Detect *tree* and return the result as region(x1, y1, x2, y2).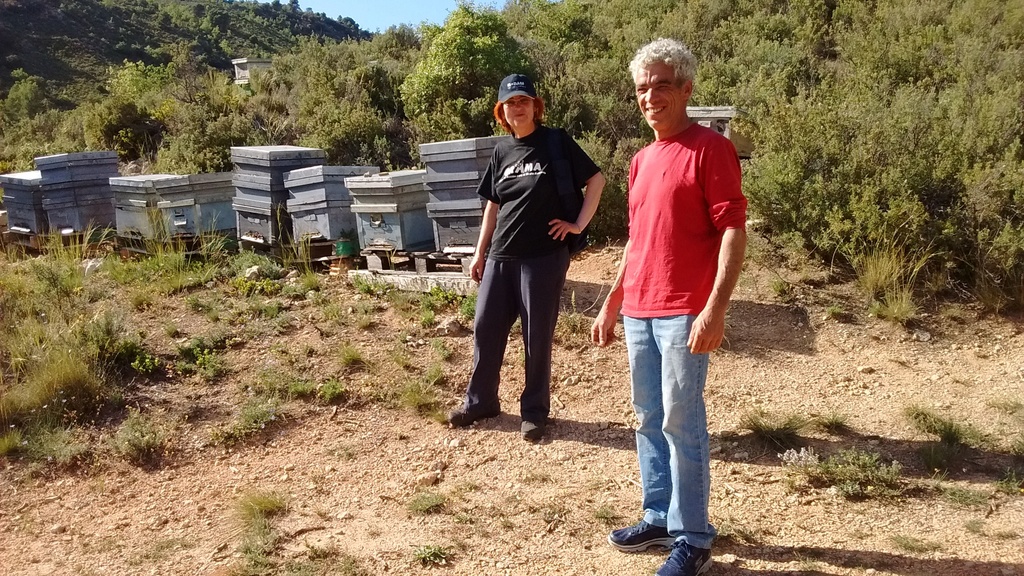
region(396, 0, 537, 142).
